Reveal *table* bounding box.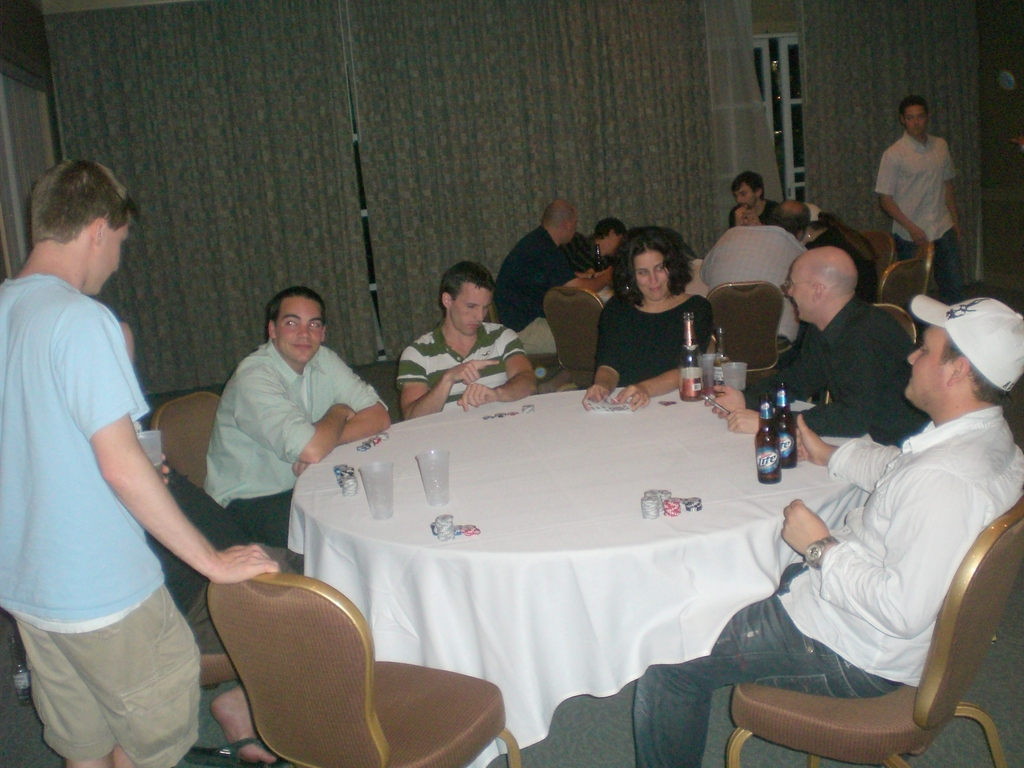
Revealed: box=[282, 382, 870, 767].
